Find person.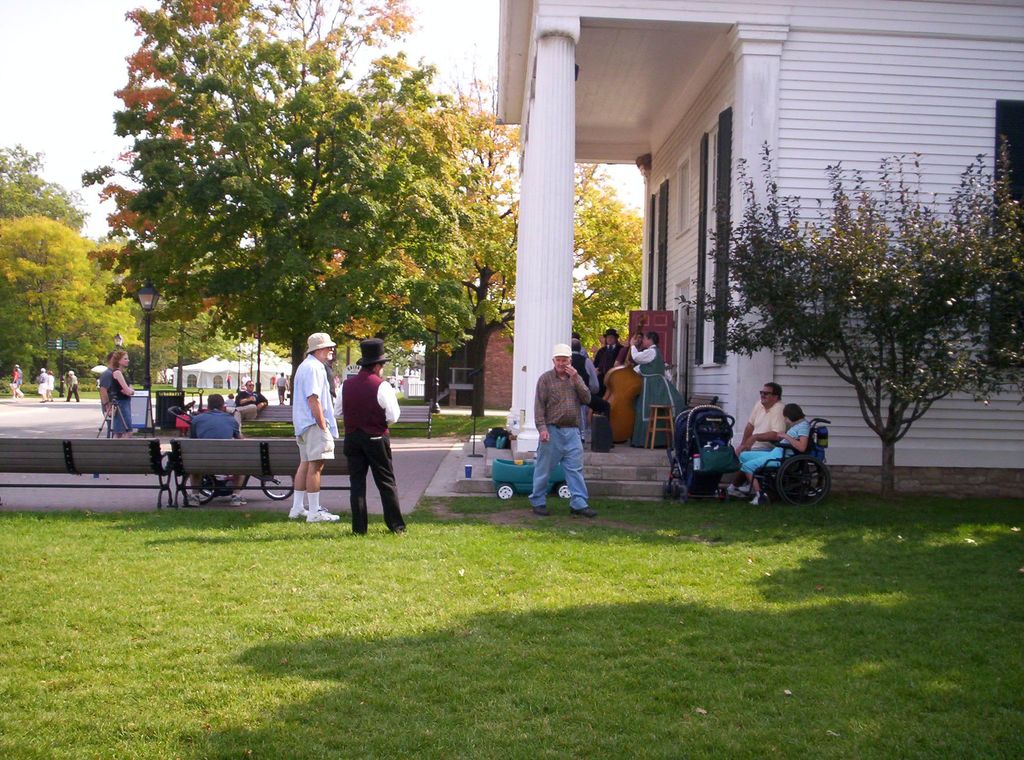
select_region(570, 338, 598, 443).
